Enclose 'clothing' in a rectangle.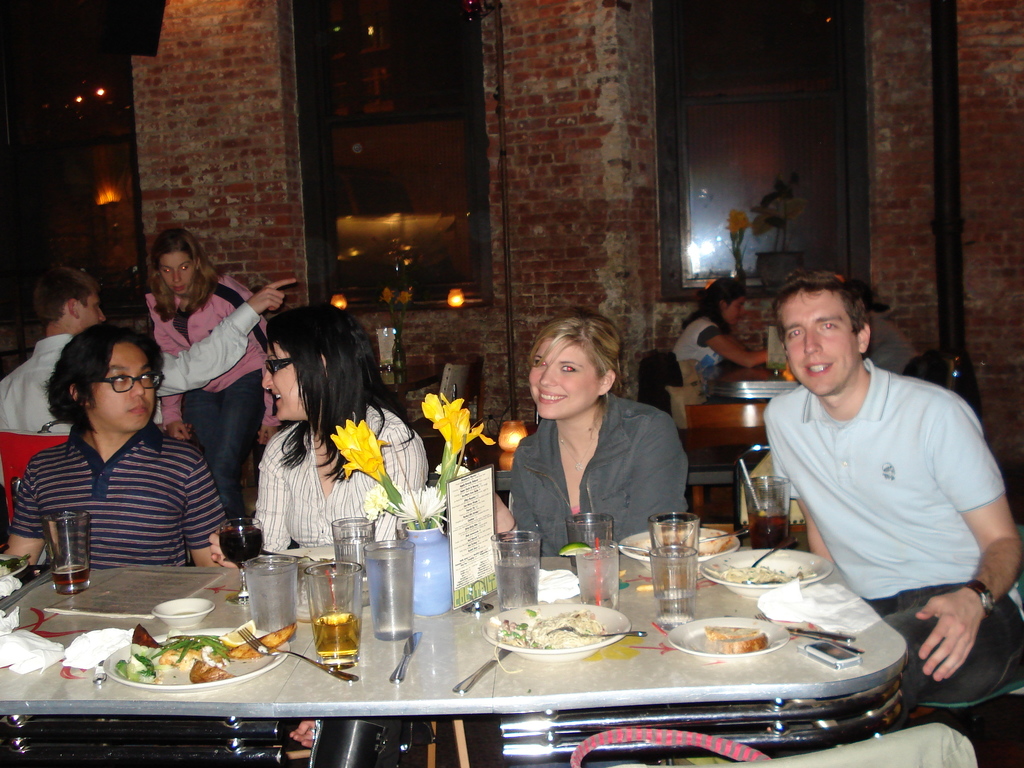
box=[671, 319, 723, 429].
